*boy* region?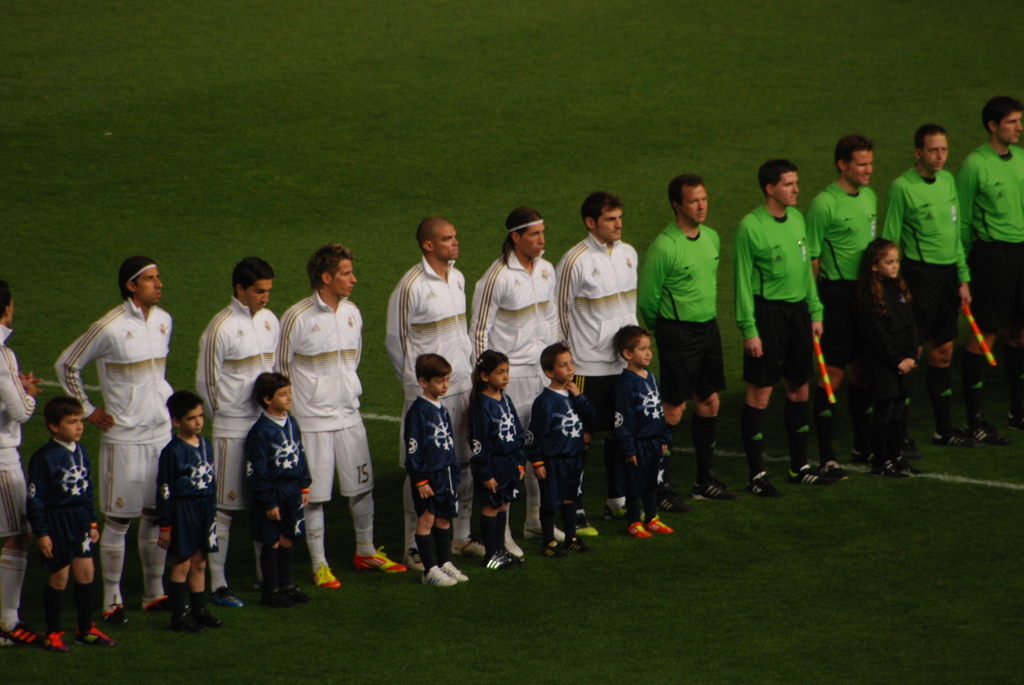
[529,338,596,563]
